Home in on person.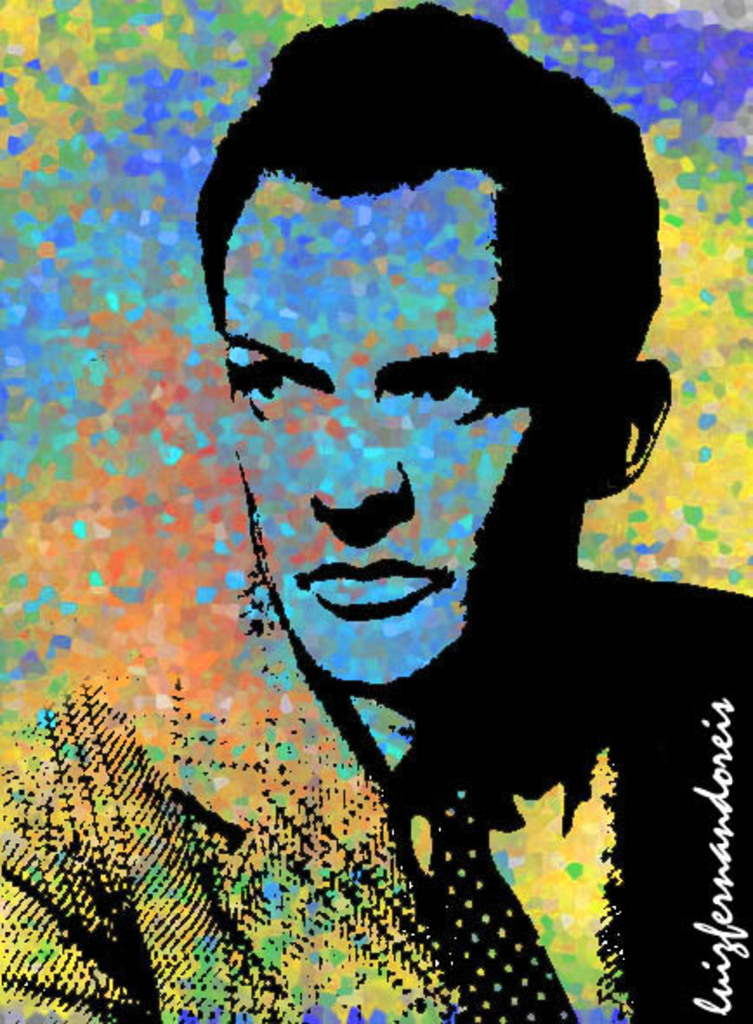
Homed in at Rect(0, 9, 751, 1022).
